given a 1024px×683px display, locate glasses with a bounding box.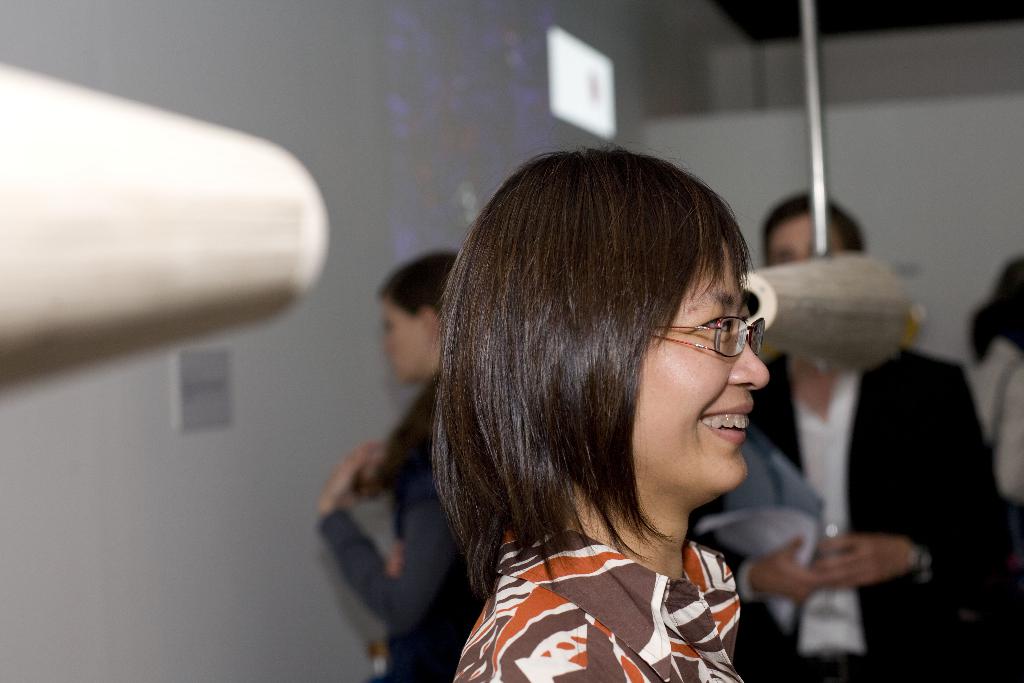
Located: <bbox>665, 320, 778, 368</bbox>.
